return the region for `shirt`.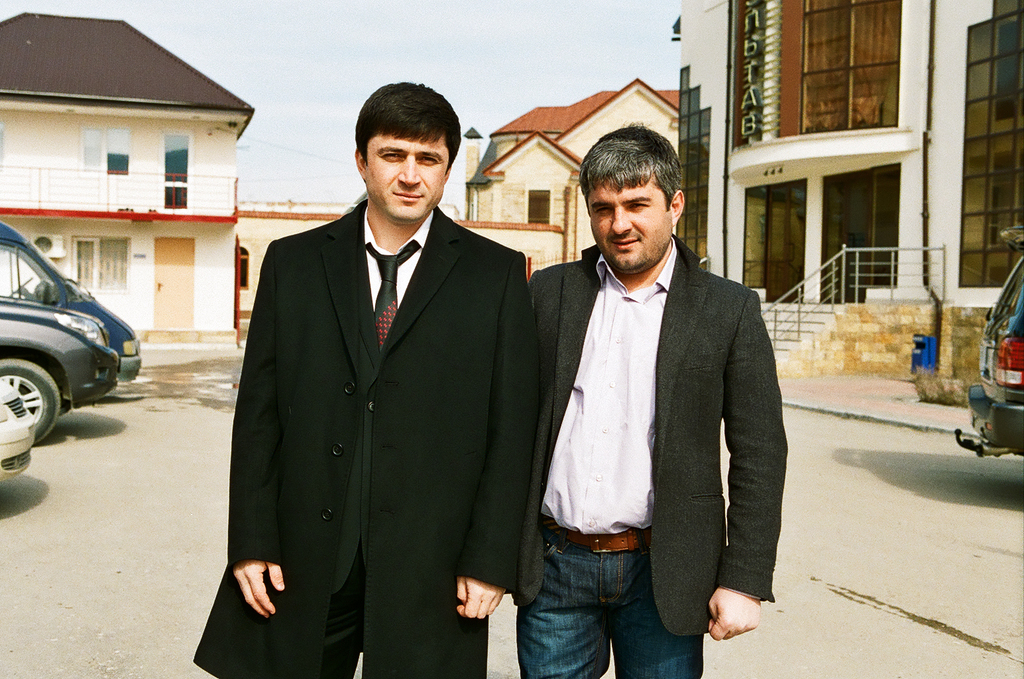
left=364, top=198, right=437, bottom=341.
